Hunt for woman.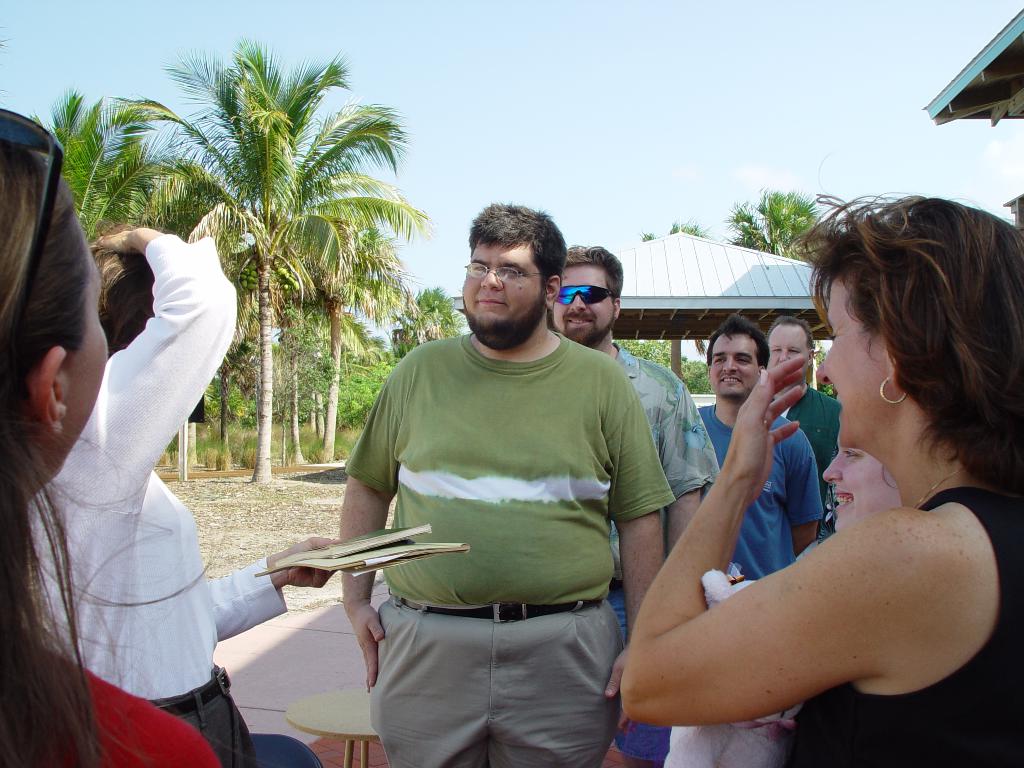
Hunted down at 639 210 1011 751.
